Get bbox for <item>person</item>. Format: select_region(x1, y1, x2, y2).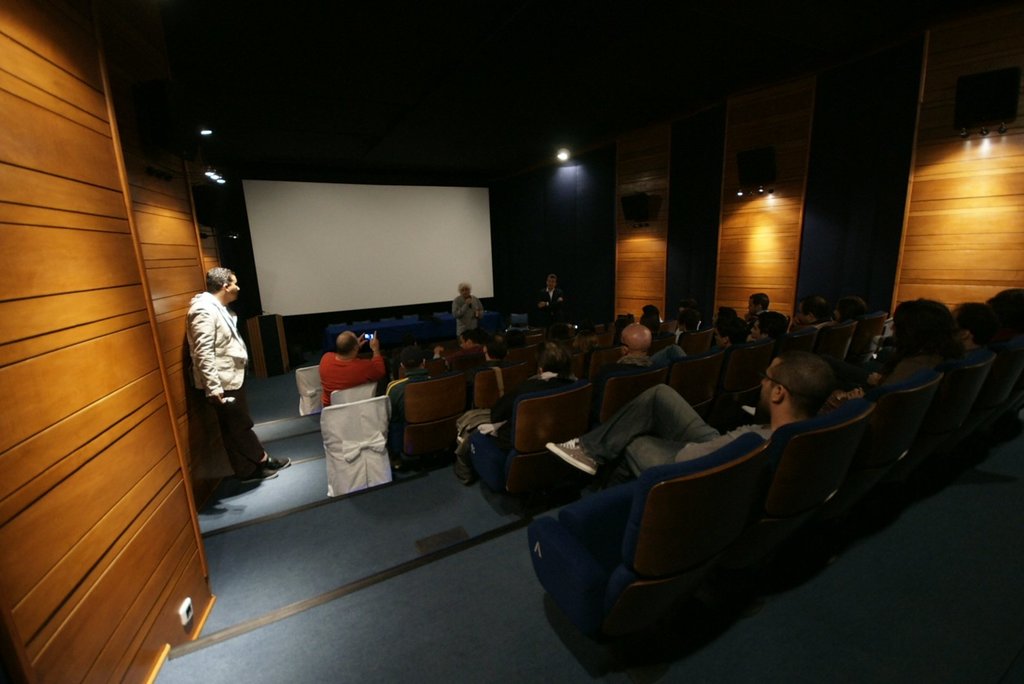
select_region(493, 354, 579, 406).
